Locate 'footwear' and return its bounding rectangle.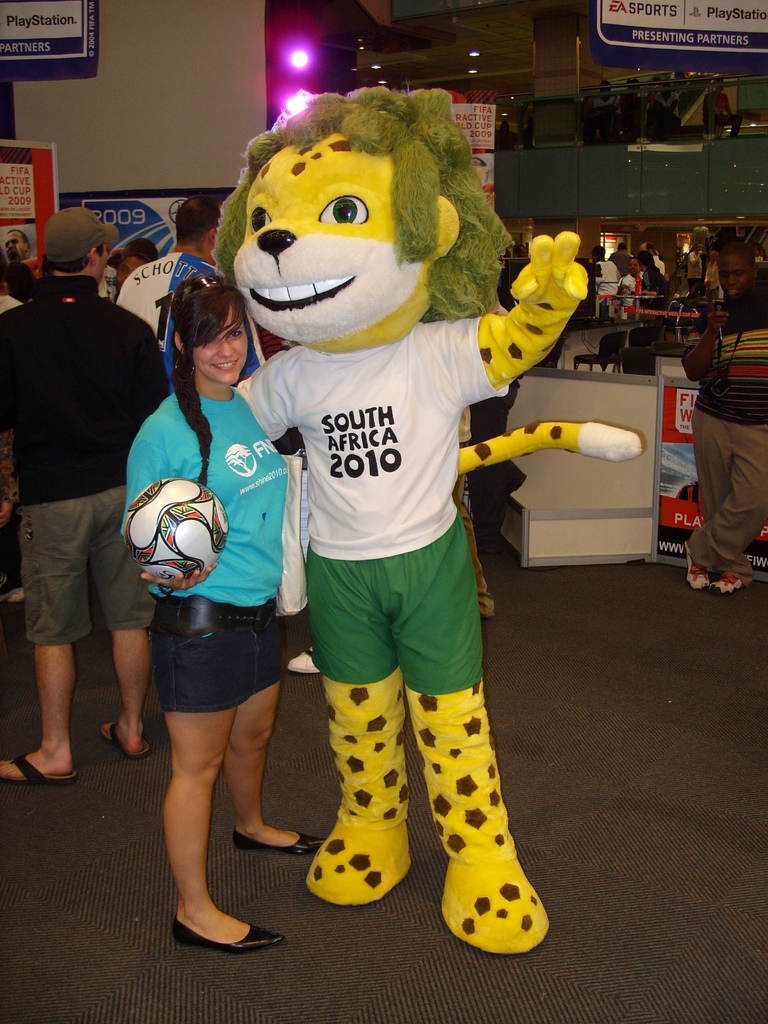
x1=0, y1=749, x2=77, y2=784.
